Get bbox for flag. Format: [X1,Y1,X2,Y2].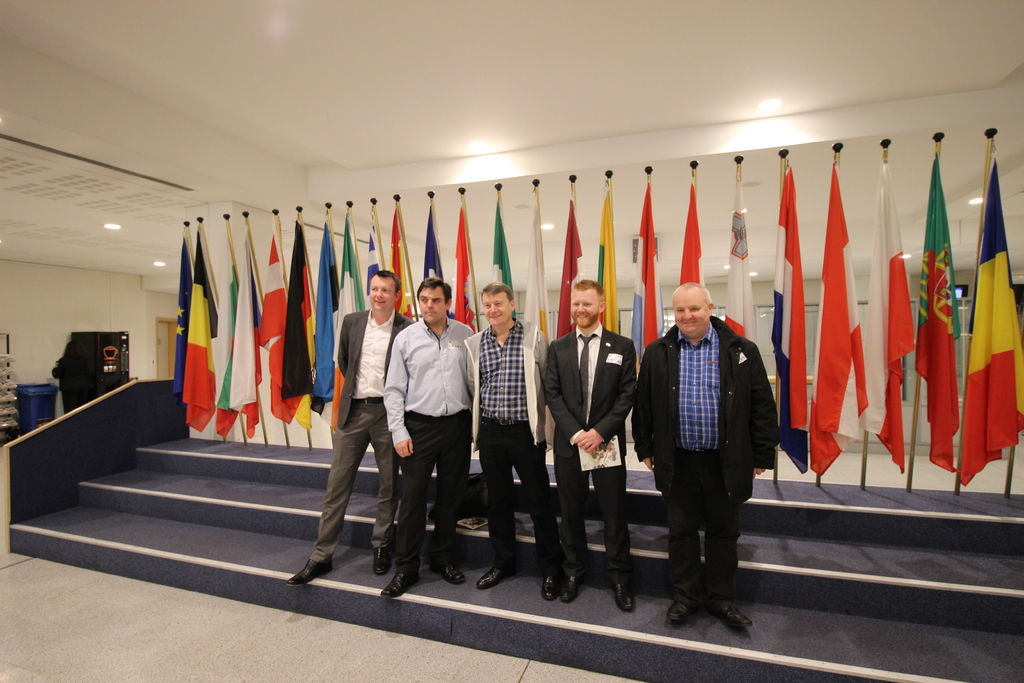
[387,205,422,319].
